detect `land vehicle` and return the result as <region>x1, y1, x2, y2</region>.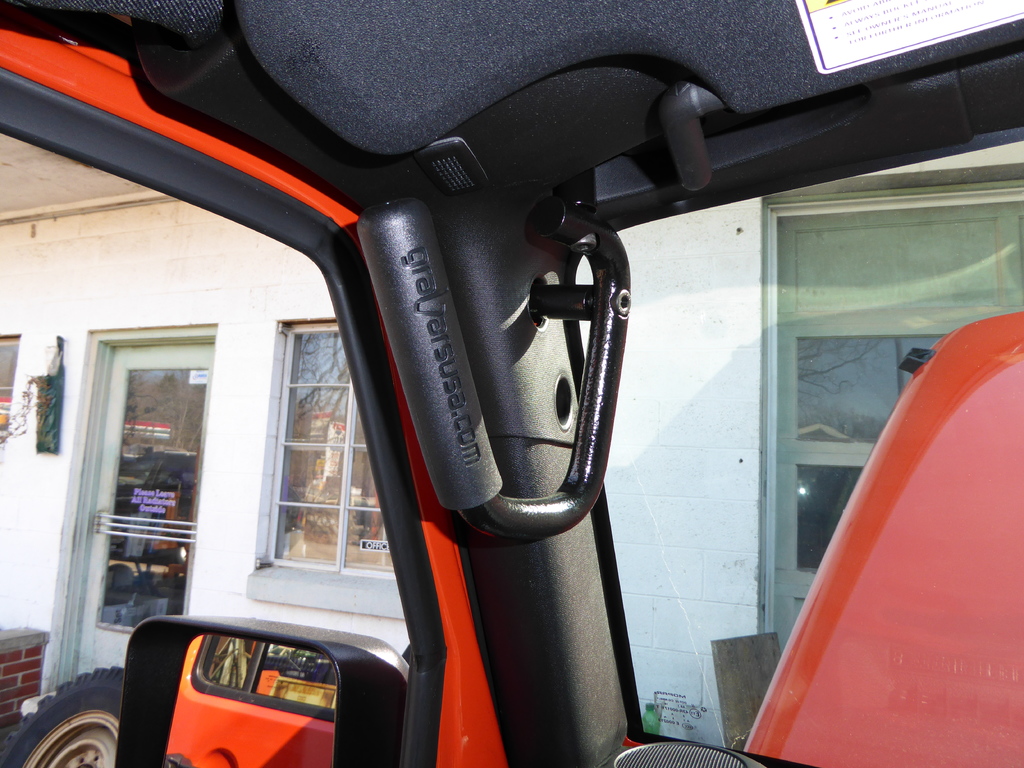
<region>0, 0, 1022, 767</region>.
